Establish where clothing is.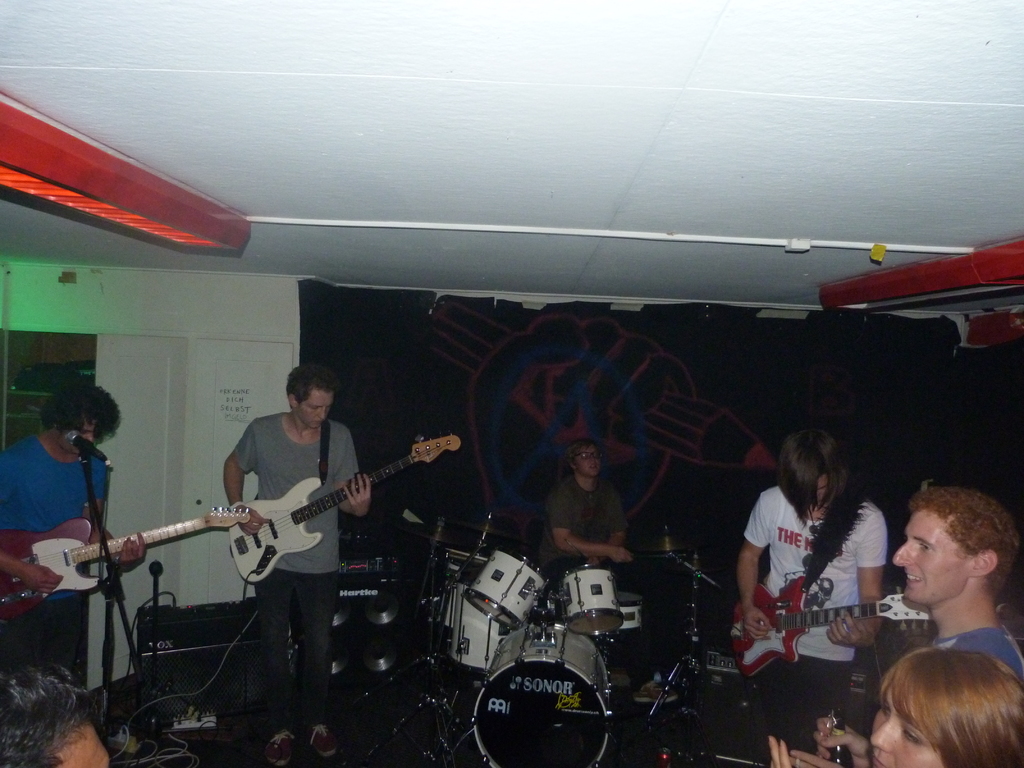
Established at l=740, t=483, r=887, b=767.
